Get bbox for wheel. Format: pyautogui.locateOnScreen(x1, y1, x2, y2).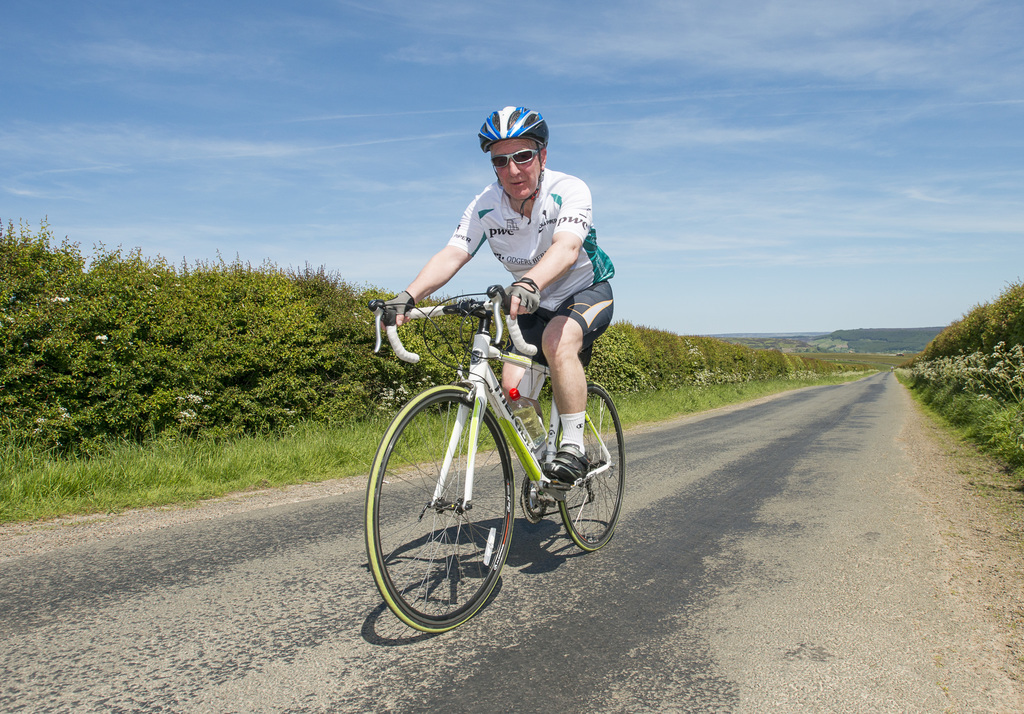
pyautogui.locateOnScreen(367, 377, 520, 640).
